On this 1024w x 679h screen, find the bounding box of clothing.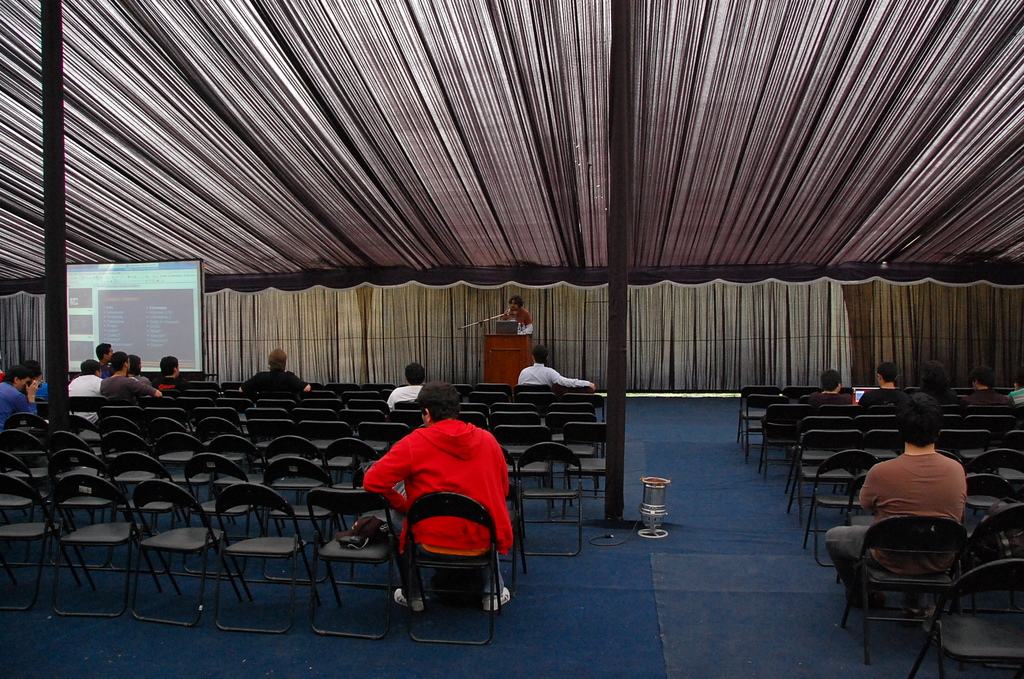
Bounding box: x1=516, y1=363, x2=589, y2=391.
